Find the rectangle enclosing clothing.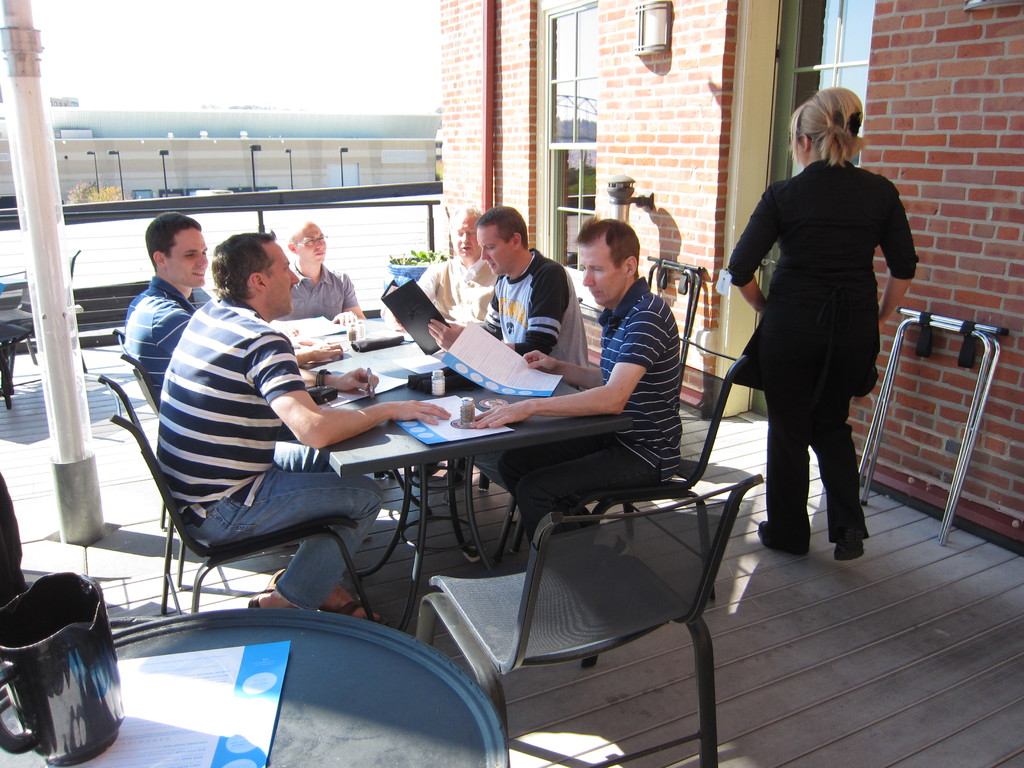
x1=724, y1=129, x2=911, y2=497.
